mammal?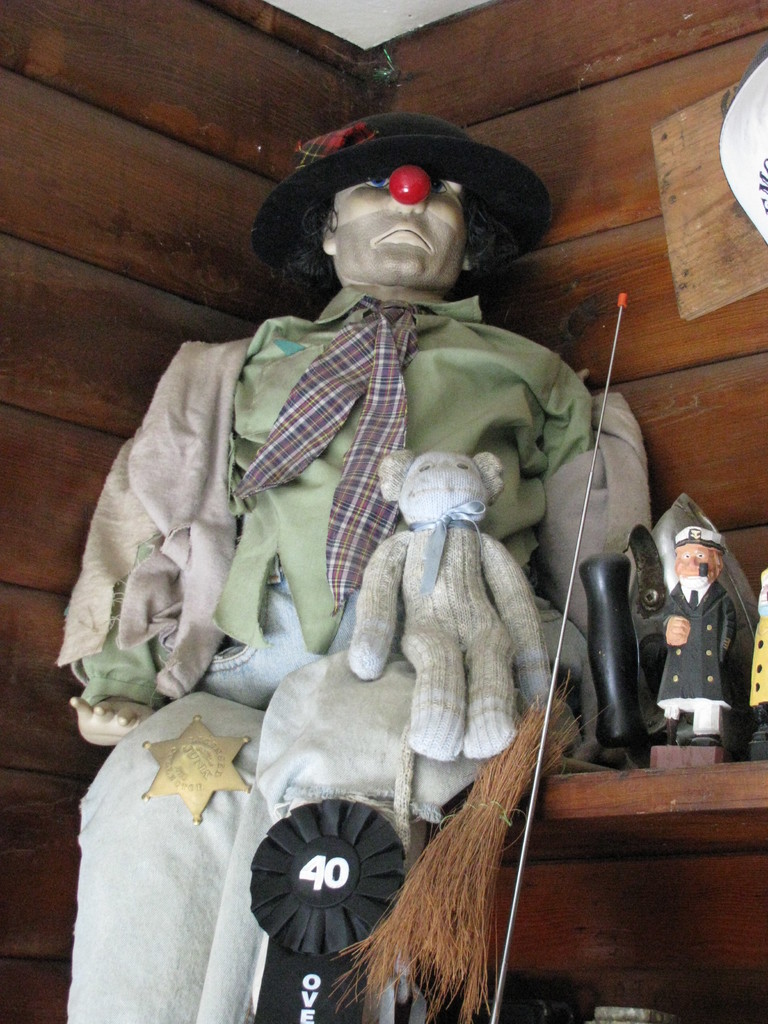
<box>658,520,739,742</box>
